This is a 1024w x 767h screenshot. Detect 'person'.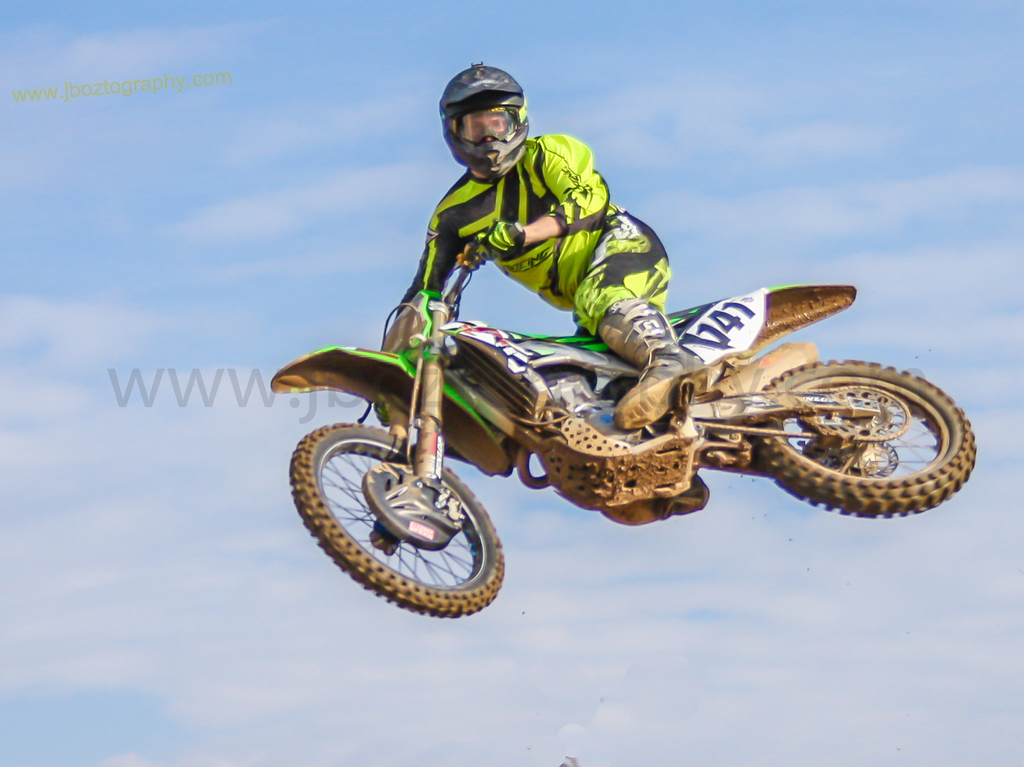
x1=394, y1=60, x2=712, y2=528.
